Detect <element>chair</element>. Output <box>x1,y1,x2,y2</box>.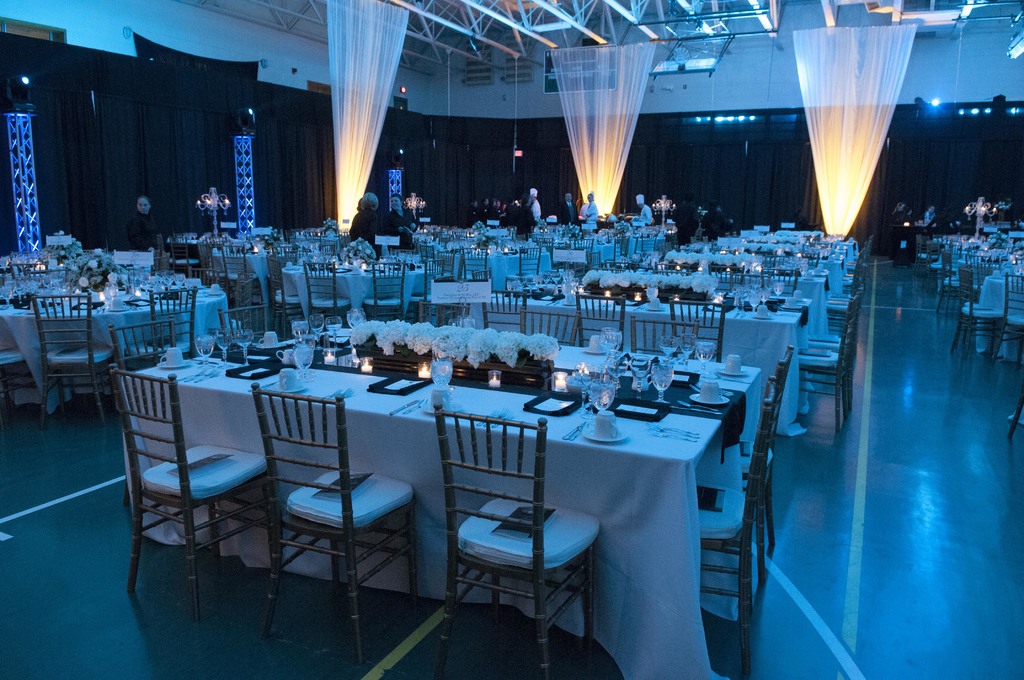
<box>518,303,581,343</box>.
